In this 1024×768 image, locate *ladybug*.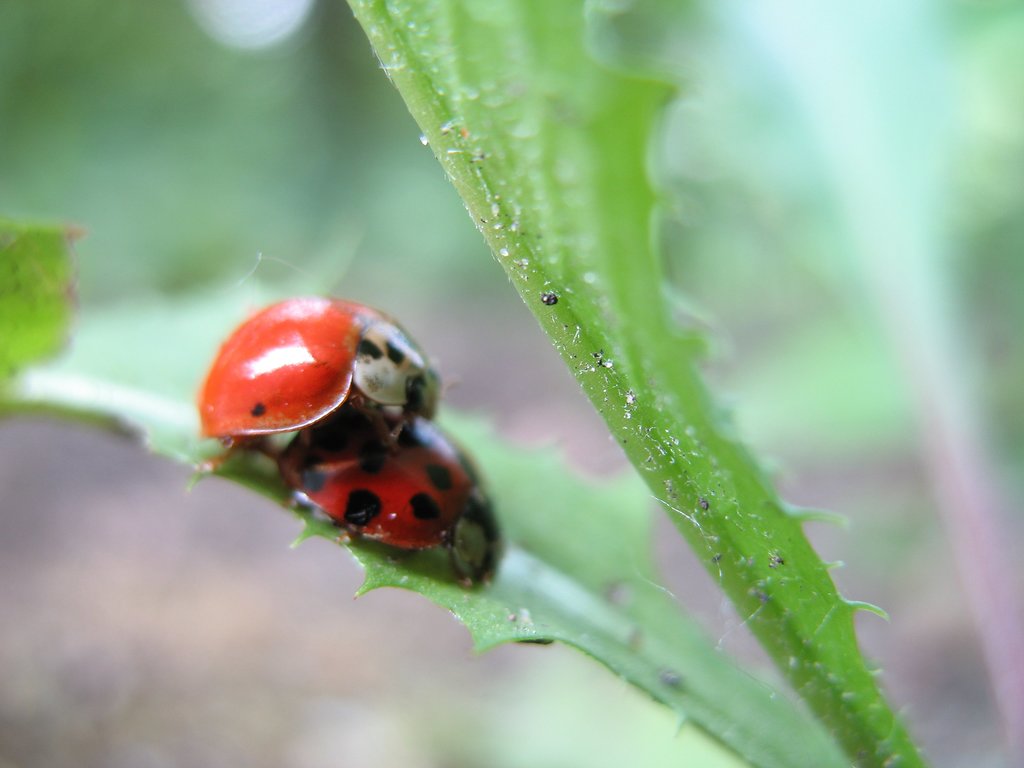
Bounding box: [left=275, top=415, right=500, bottom=585].
